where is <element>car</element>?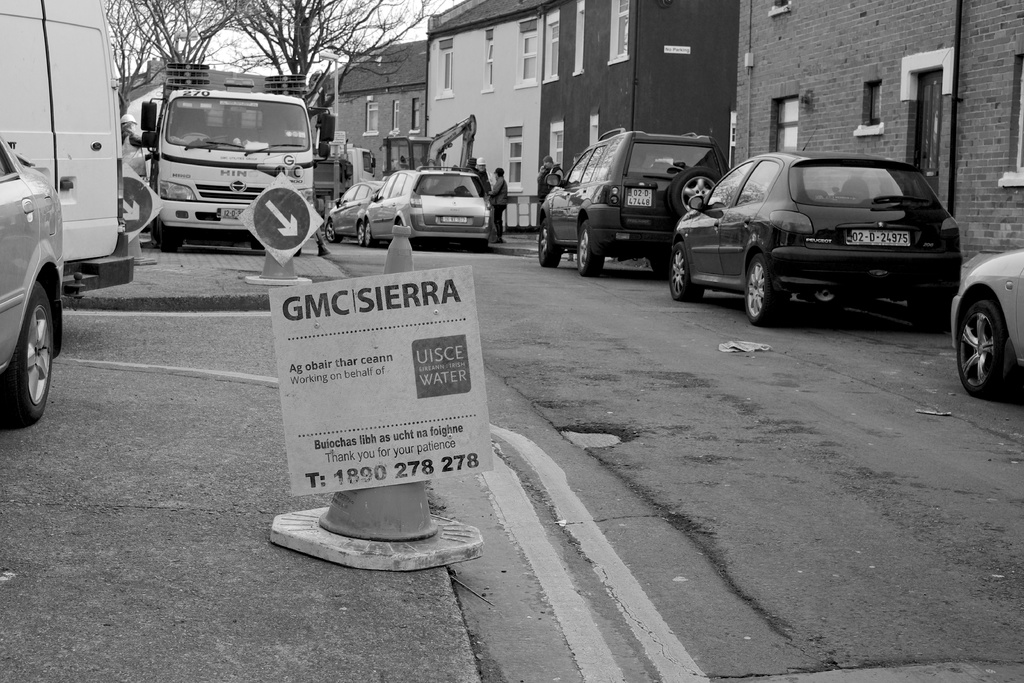
bbox=[320, 177, 387, 248].
